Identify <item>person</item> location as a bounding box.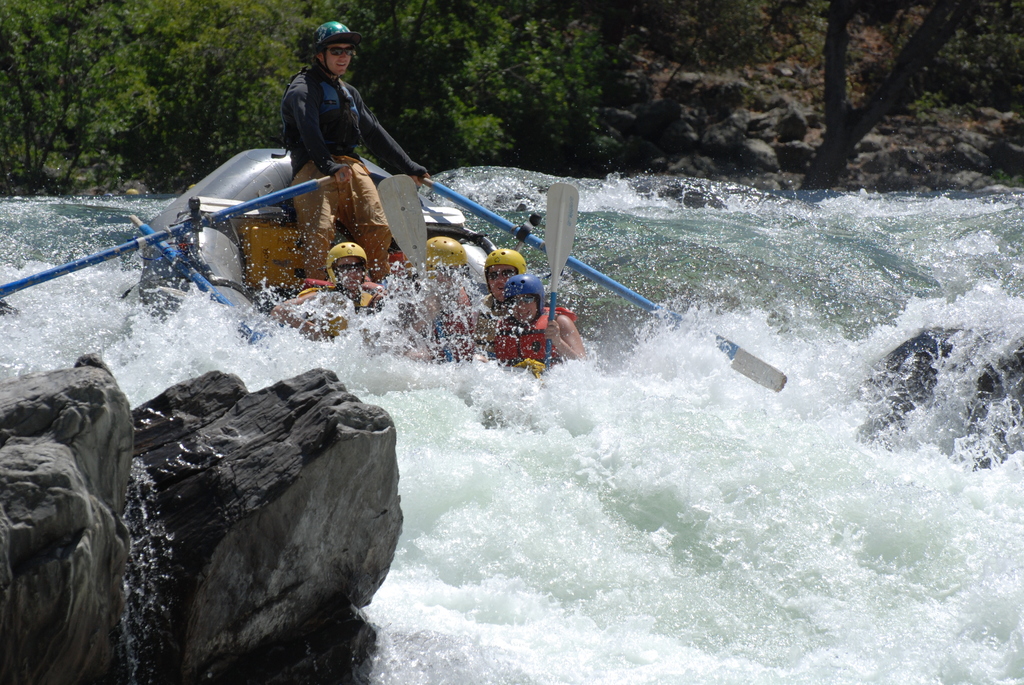
315, 244, 371, 333.
